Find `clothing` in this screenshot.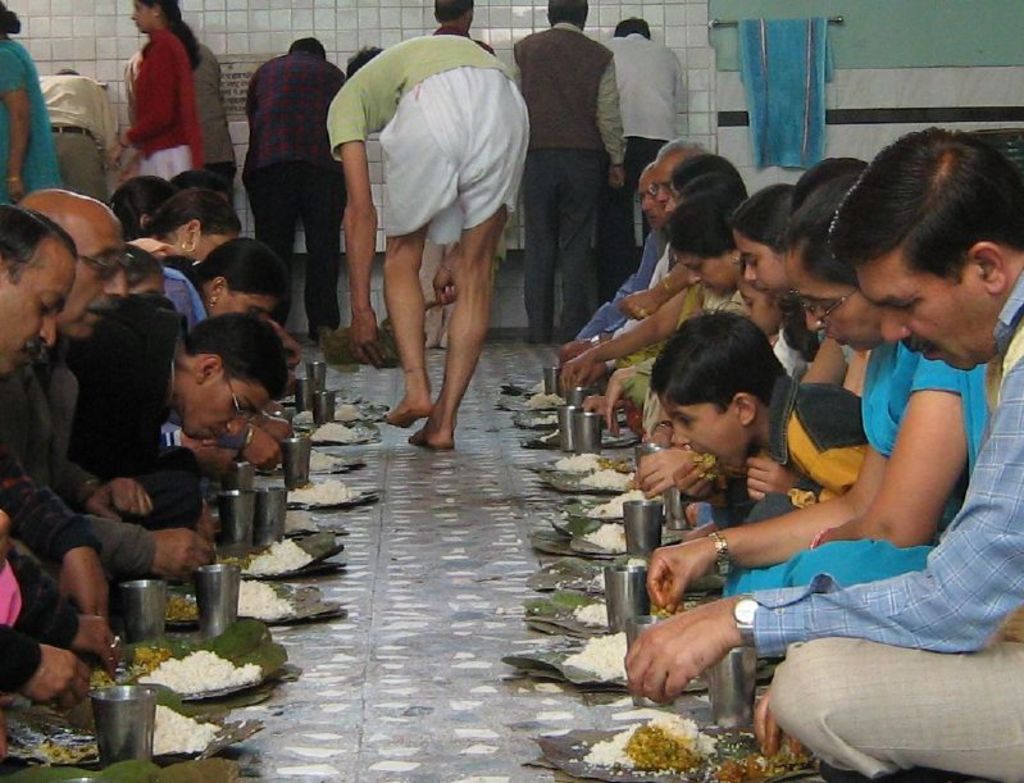
The bounding box for `clothing` is 574, 227, 670, 334.
